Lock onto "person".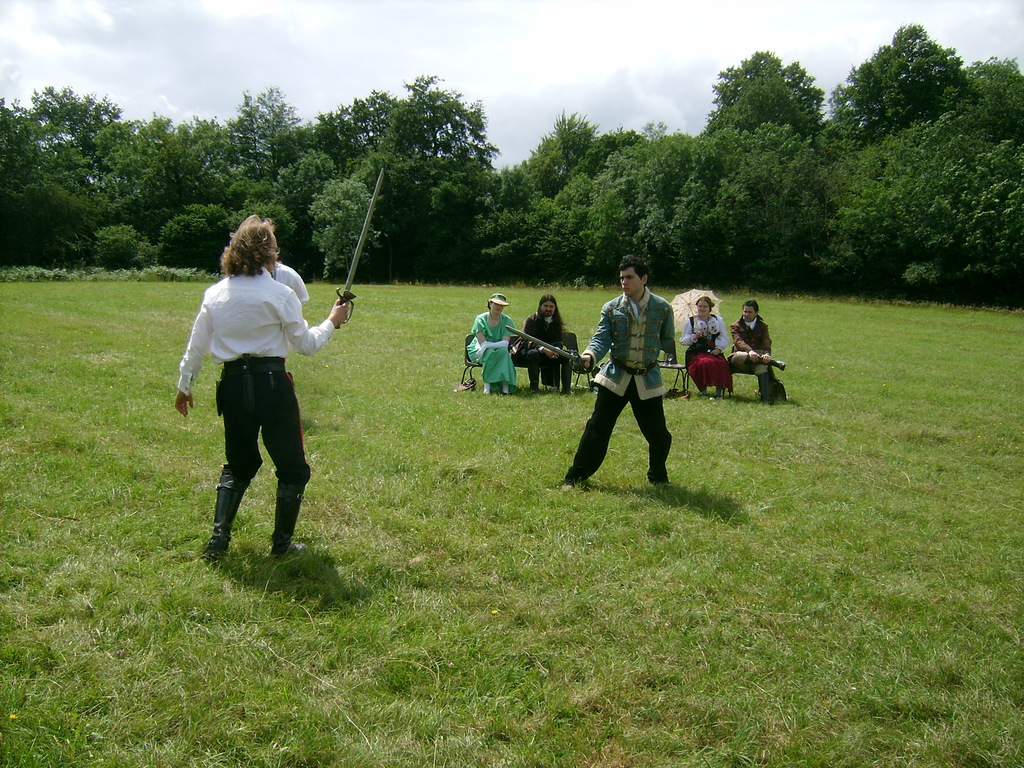
Locked: [left=175, top=213, right=364, bottom=559].
